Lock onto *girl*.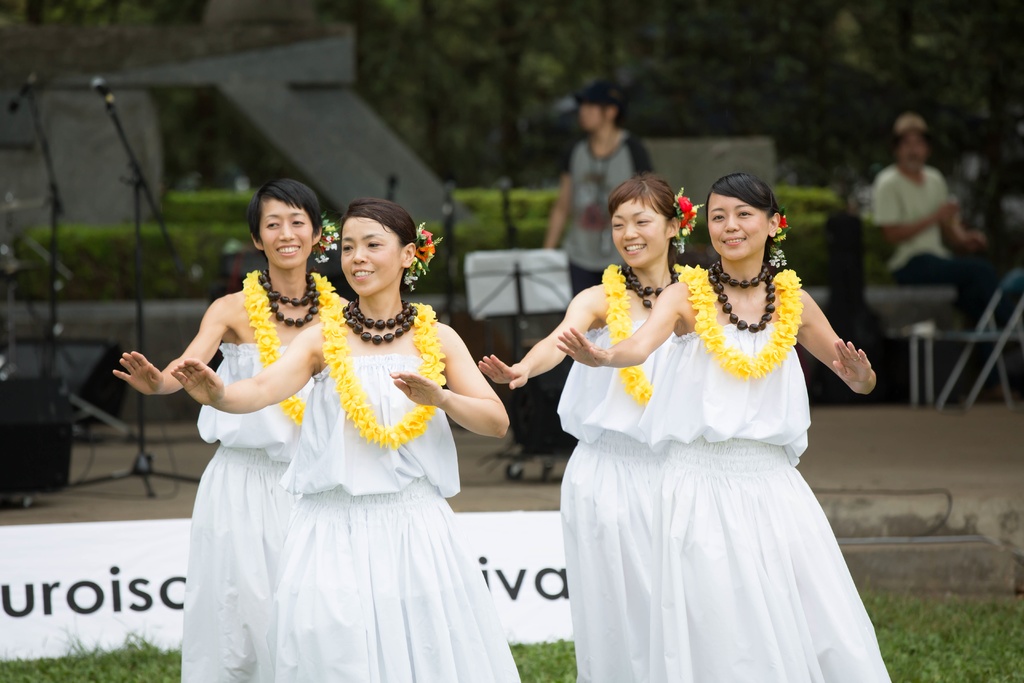
Locked: 555 172 892 680.
